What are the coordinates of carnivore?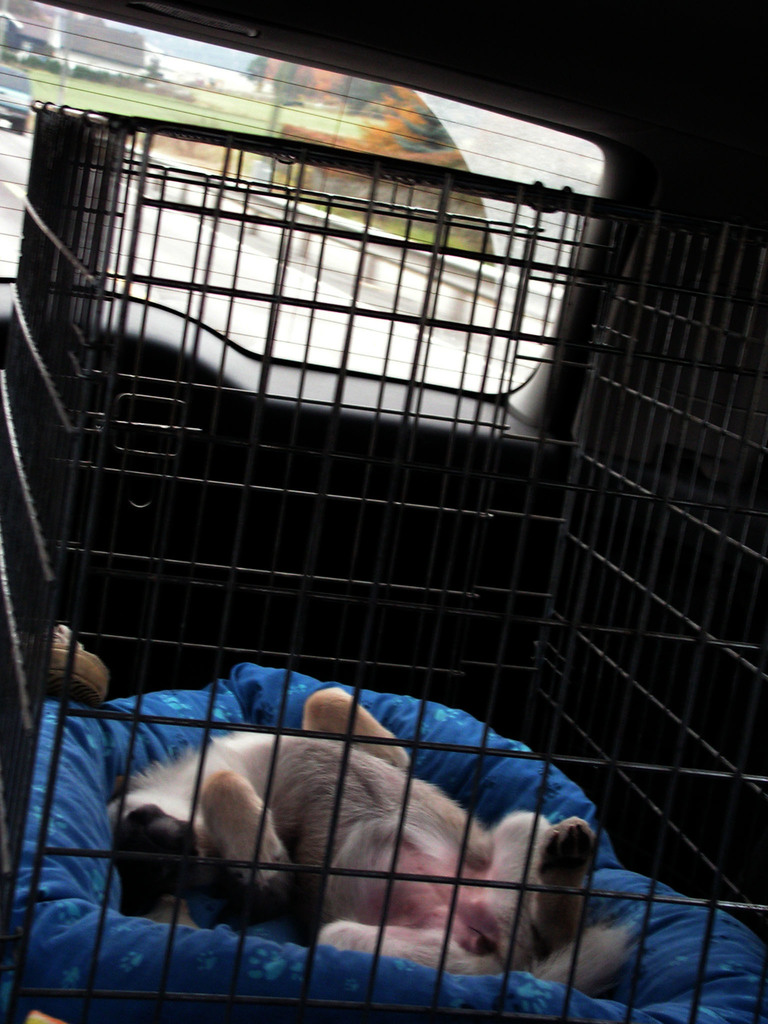
detection(104, 682, 643, 1000).
